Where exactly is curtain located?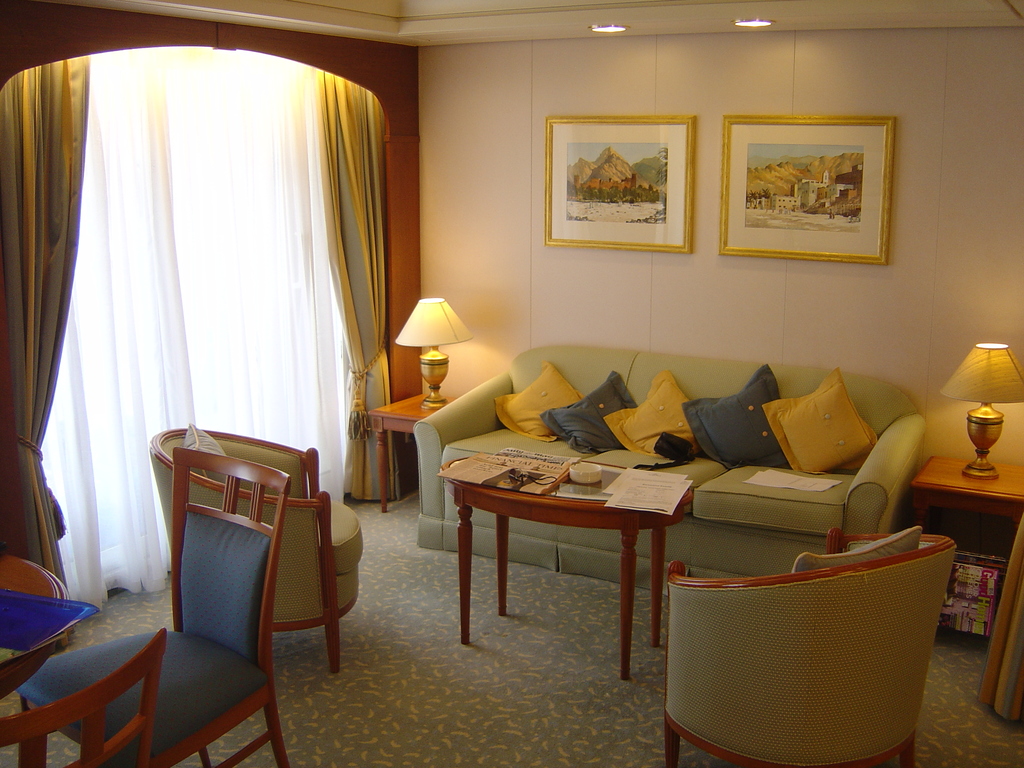
Its bounding box is locate(42, 42, 349, 591).
